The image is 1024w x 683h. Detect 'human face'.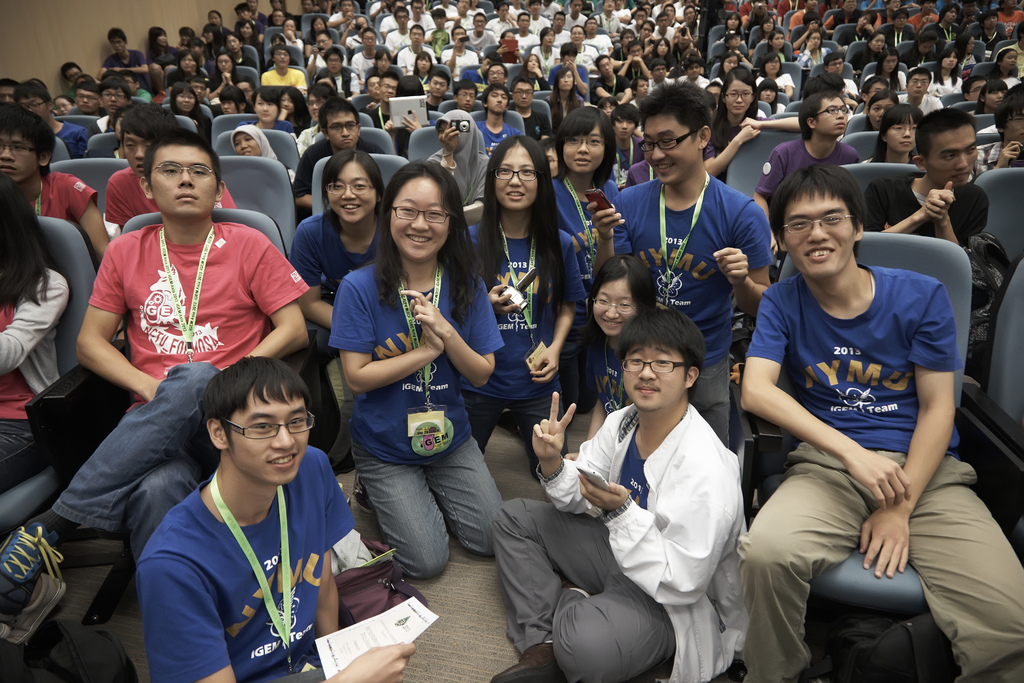
Detection: l=307, t=94, r=325, b=120.
